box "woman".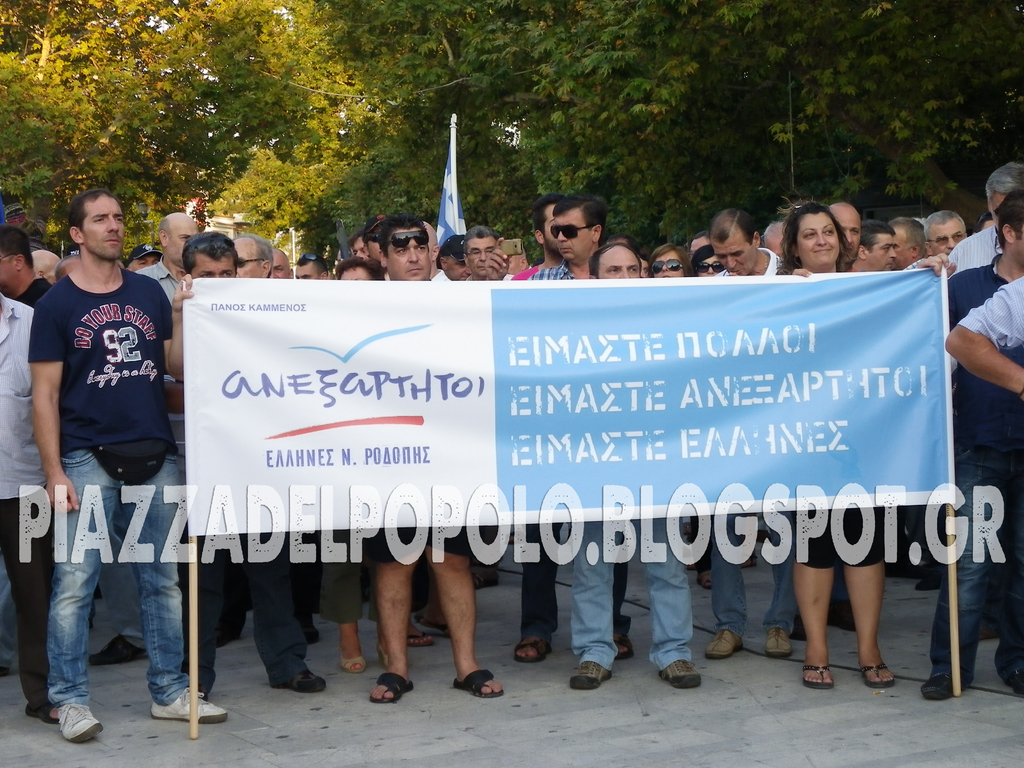
Rect(646, 243, 695, 281).
